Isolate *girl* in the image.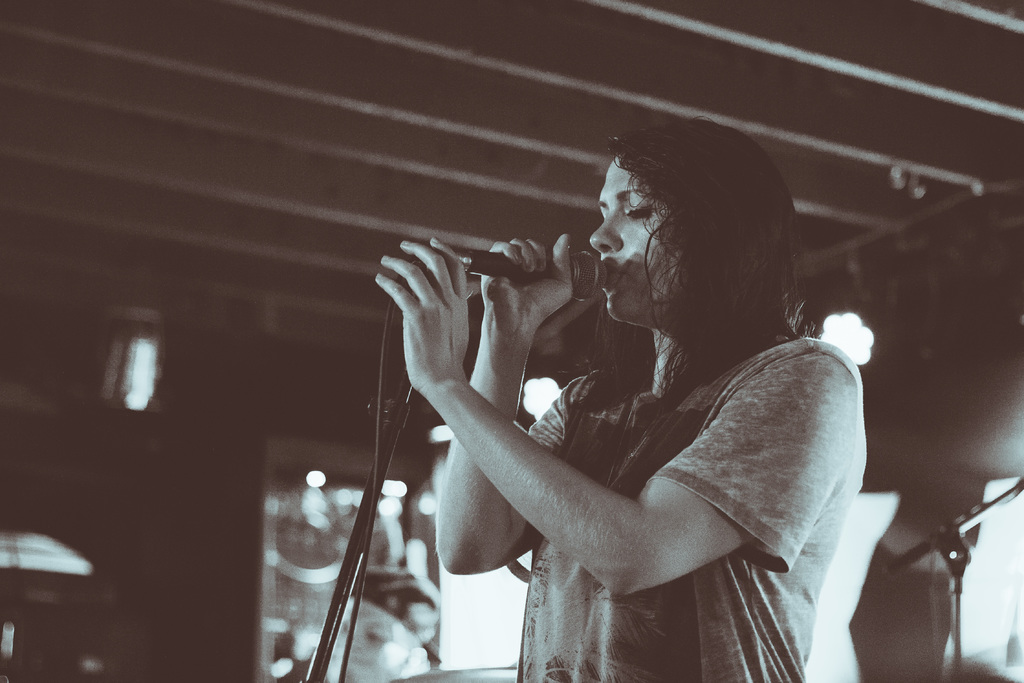
Isolated region: rect(381, 124, 870, 682).
